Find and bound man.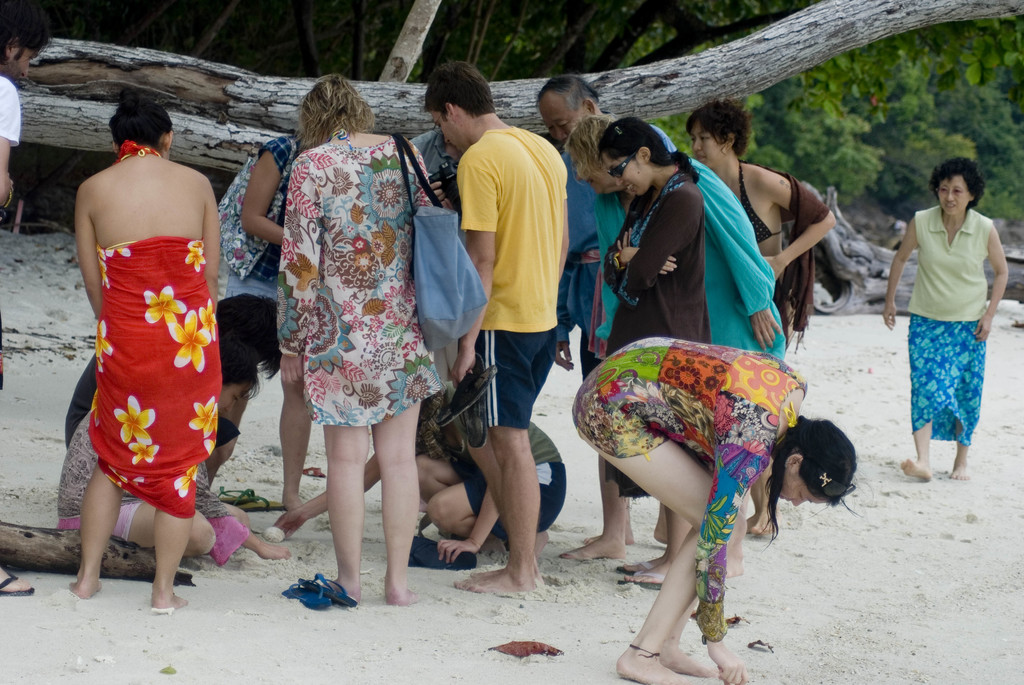
Bound: {"left": 429, "top": 69, "right": 585, "bottom": 592}.
